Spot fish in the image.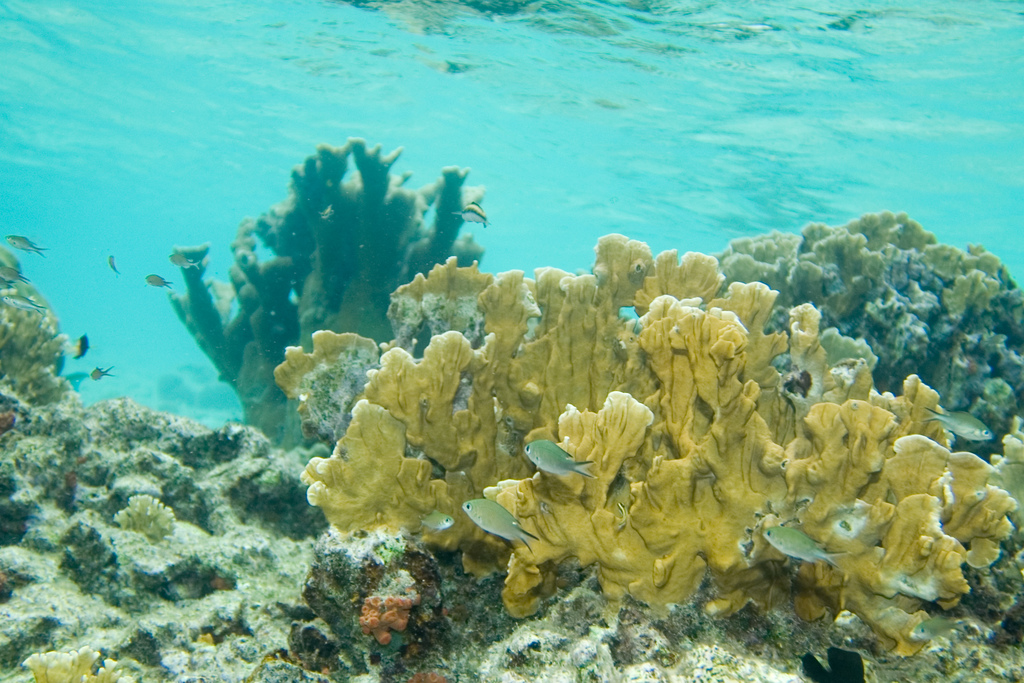
fish found at [5, 236, 51, 257].
